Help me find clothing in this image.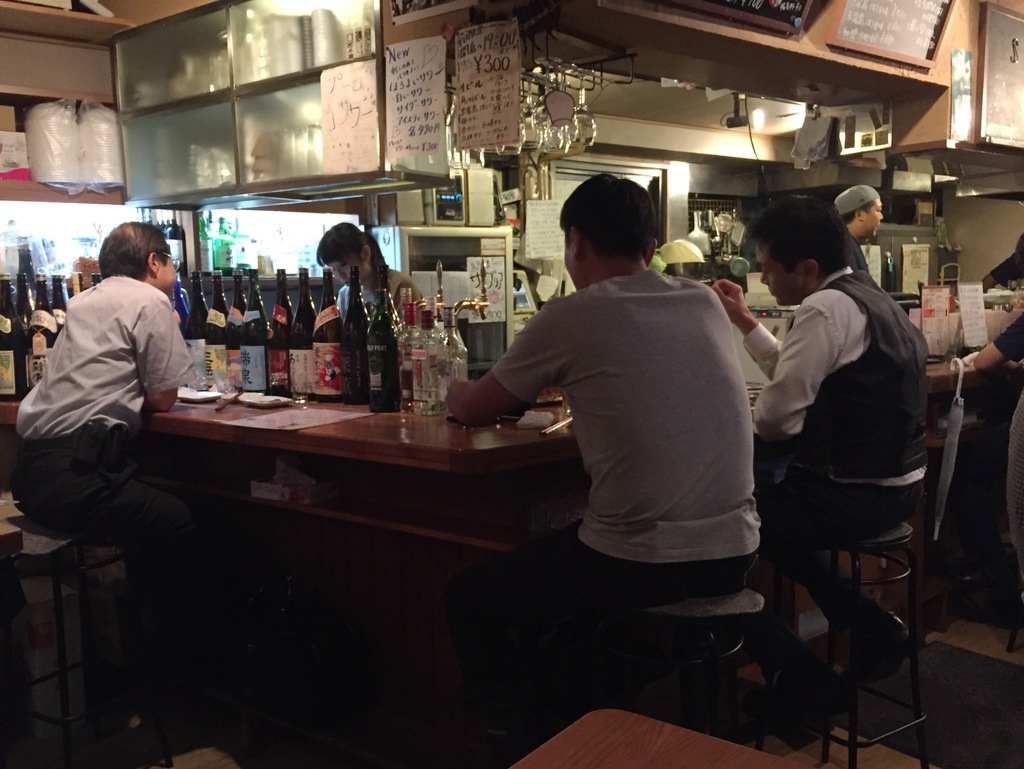
Found it: (left=732, top=269, right=936, bottom=640).
